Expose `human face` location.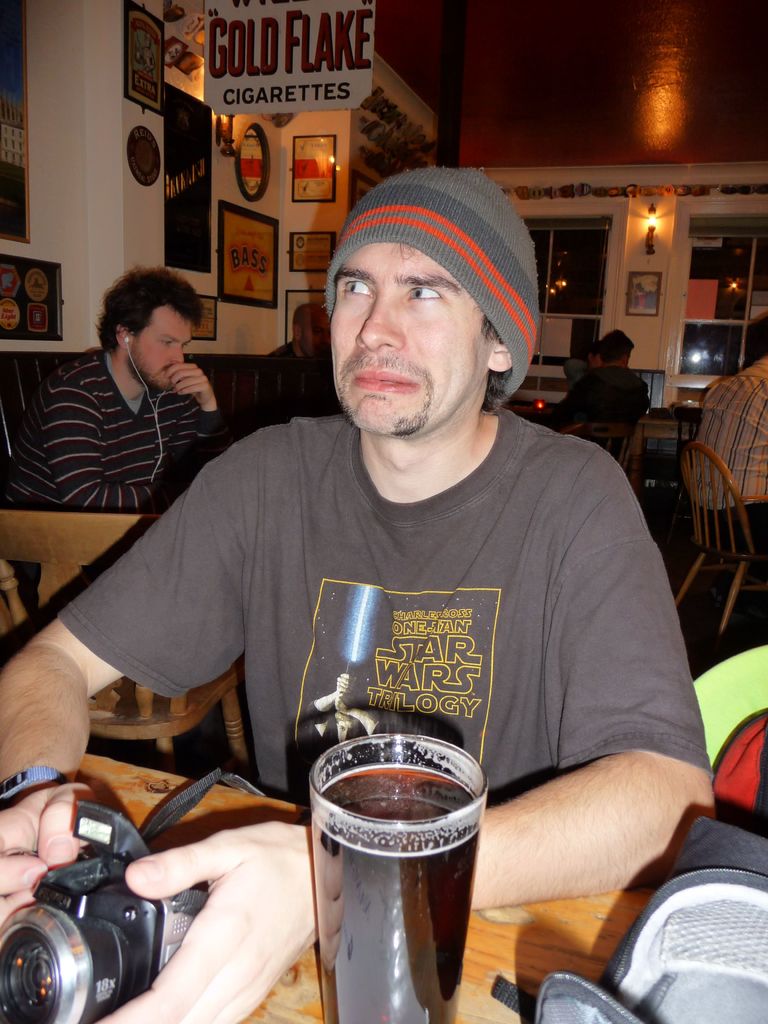
Exposed at <bbox>335, 237, 489, 440</bbox>.
